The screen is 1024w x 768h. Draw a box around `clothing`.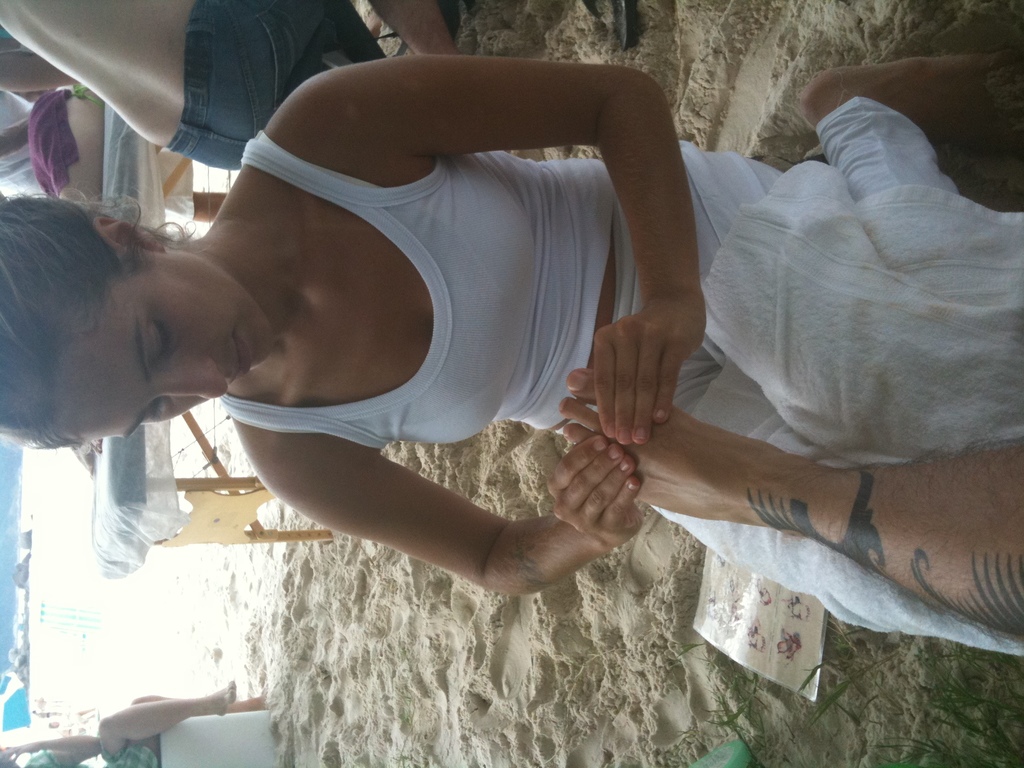
x1=218 y1=95 x2=962 y2=557.
